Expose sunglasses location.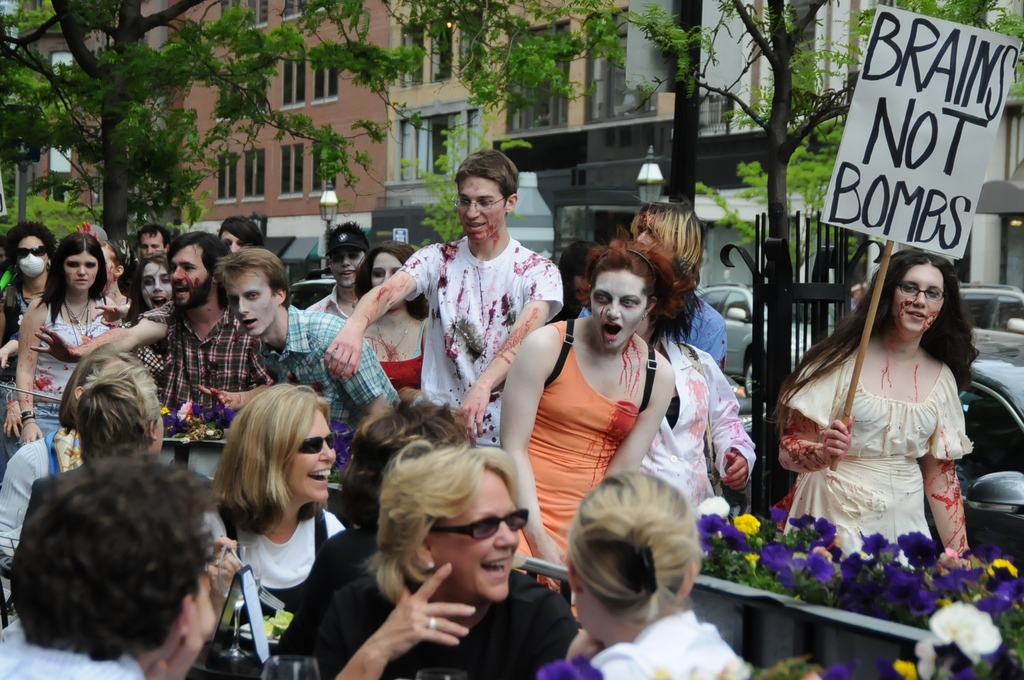
Exposed at box=[295, 433, 339, 453].
